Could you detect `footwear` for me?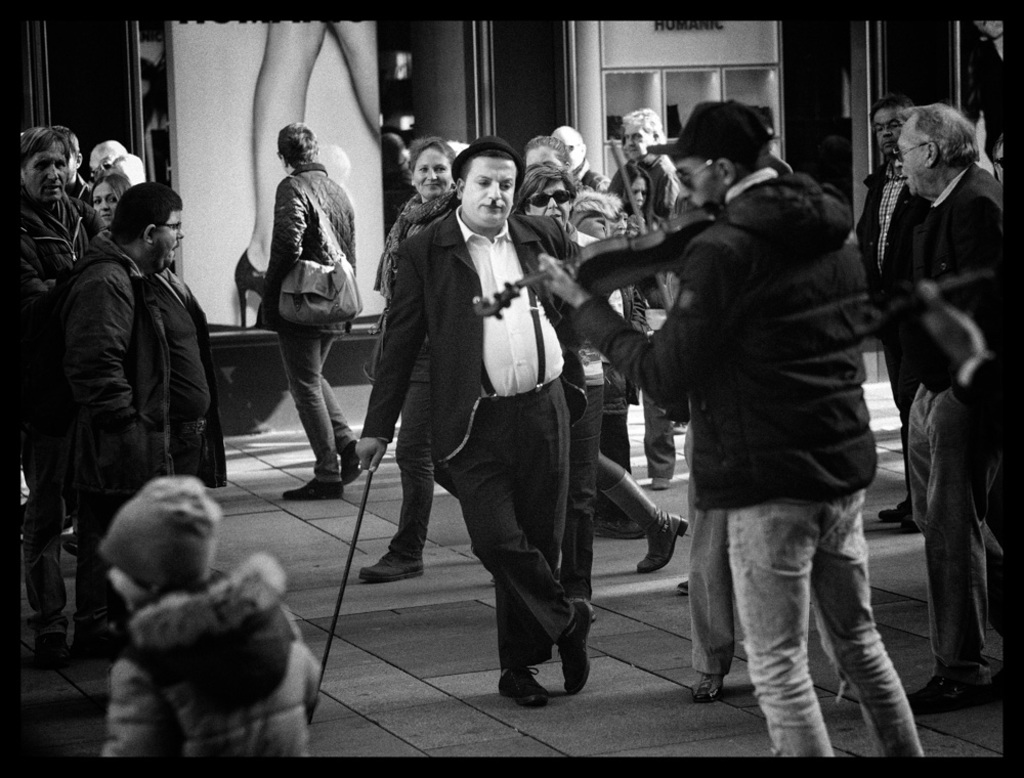
Detection result: bbox=[593, 509, 644, 544].
